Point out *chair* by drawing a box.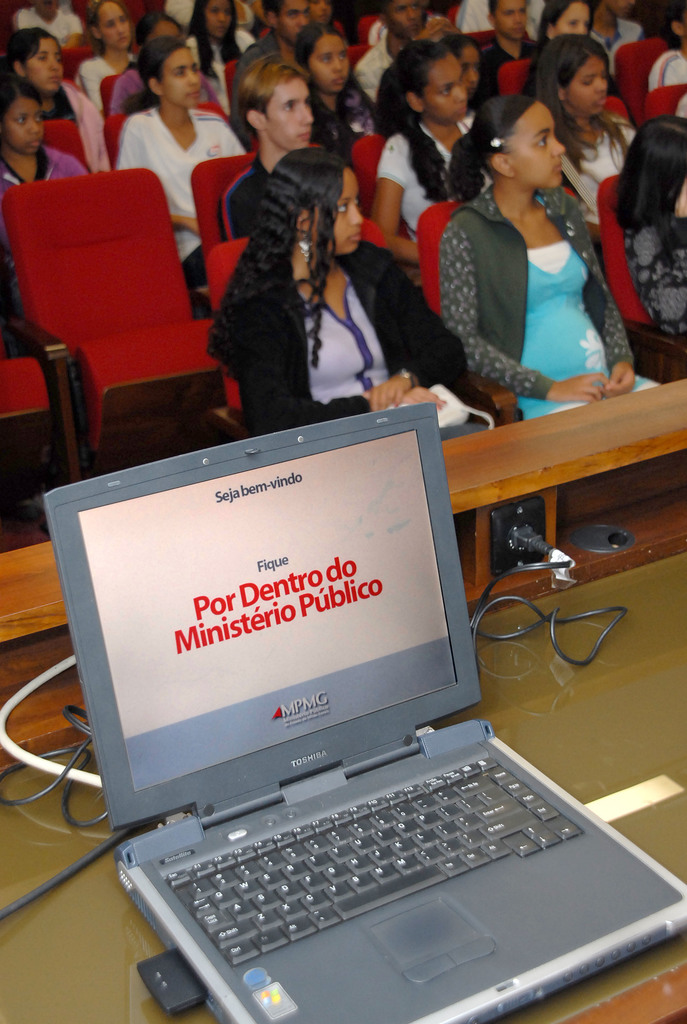
l=63, t=29, r=98, b=78.
